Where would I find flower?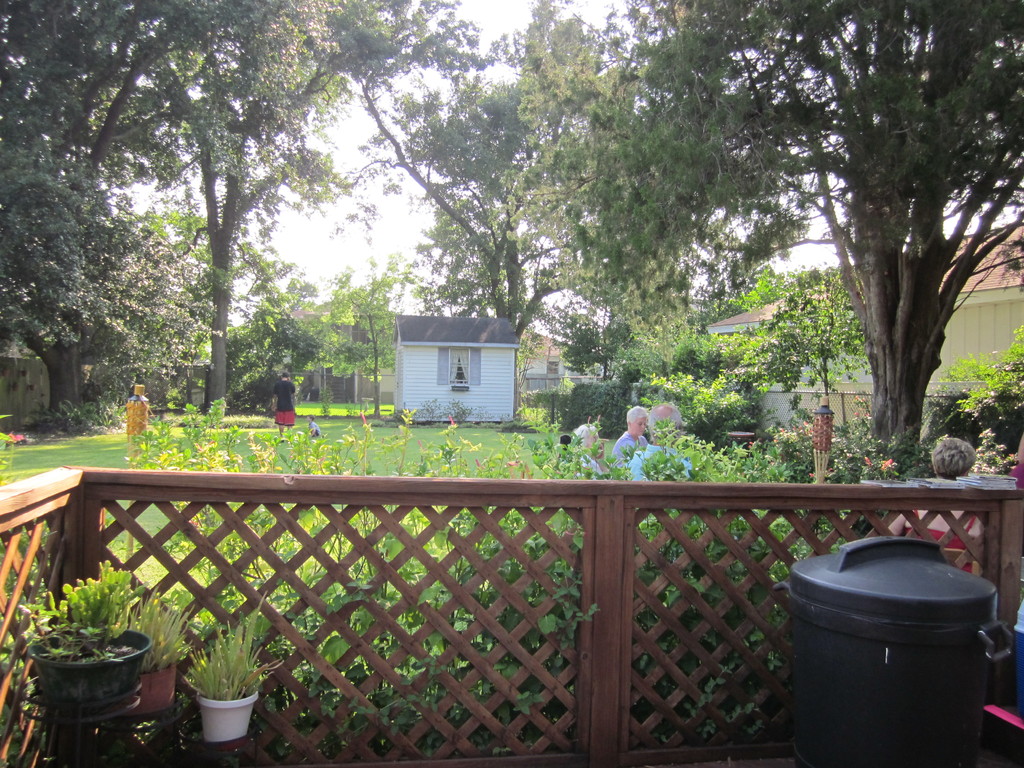
At x1=446 y1=413 x2=452 y2=422.
